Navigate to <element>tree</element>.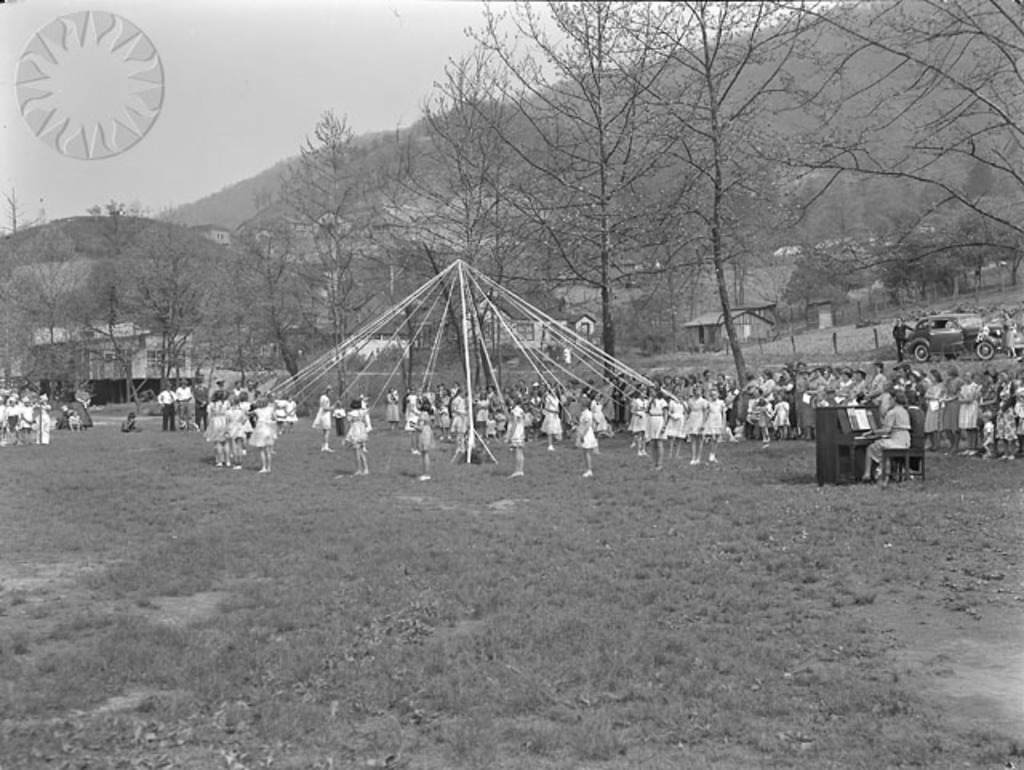
Navigation target: 262:94:387:423.
